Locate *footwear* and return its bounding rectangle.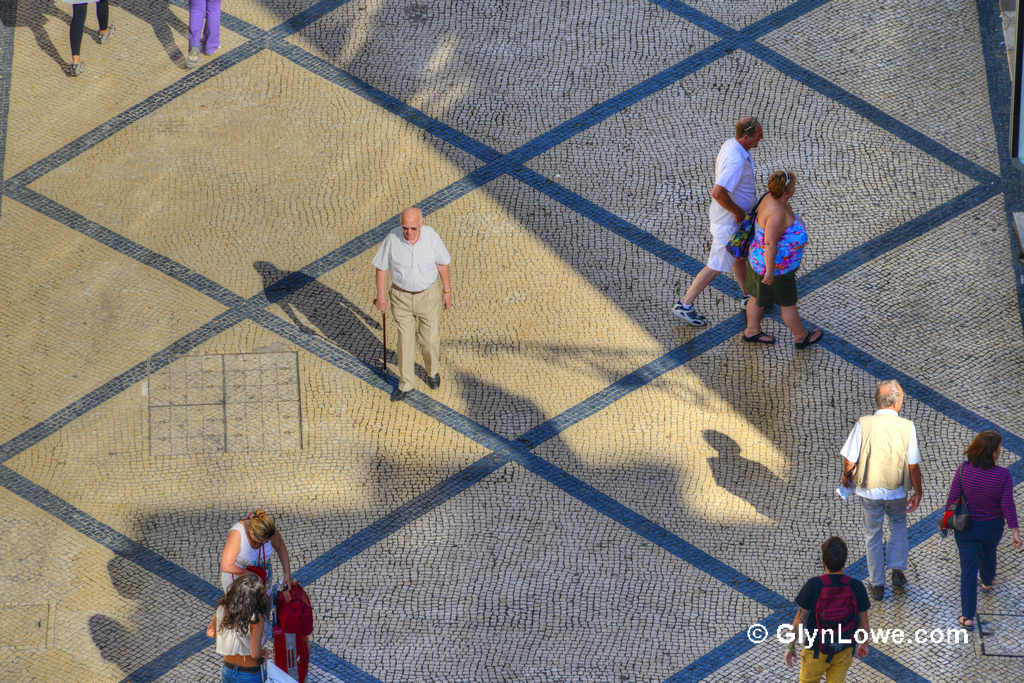
pyautogui.locateOnScreen(890, 568, 906, 585).
